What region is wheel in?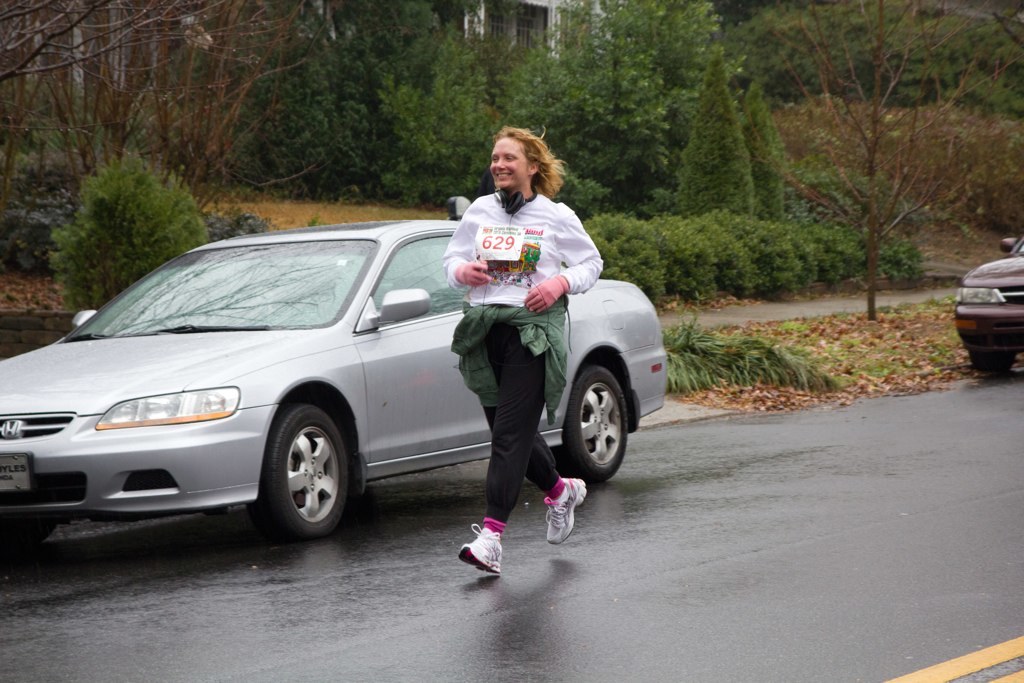
crop(0, 523, 51, 566).
